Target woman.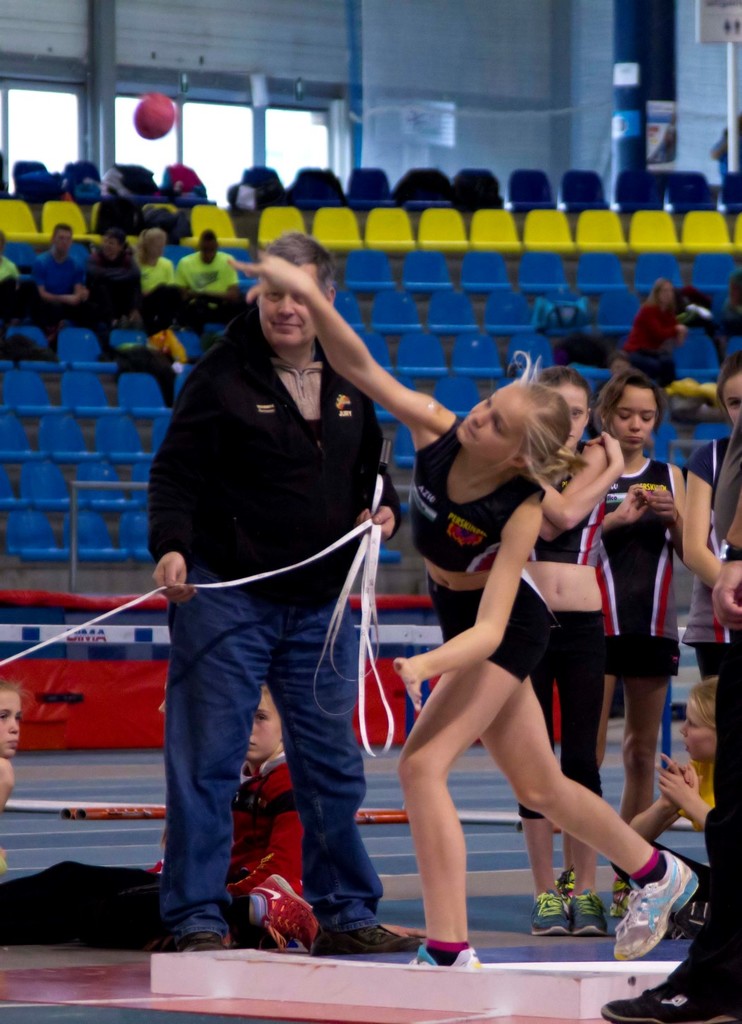
Target region: <region>679, 360, 741, 653</region>.
